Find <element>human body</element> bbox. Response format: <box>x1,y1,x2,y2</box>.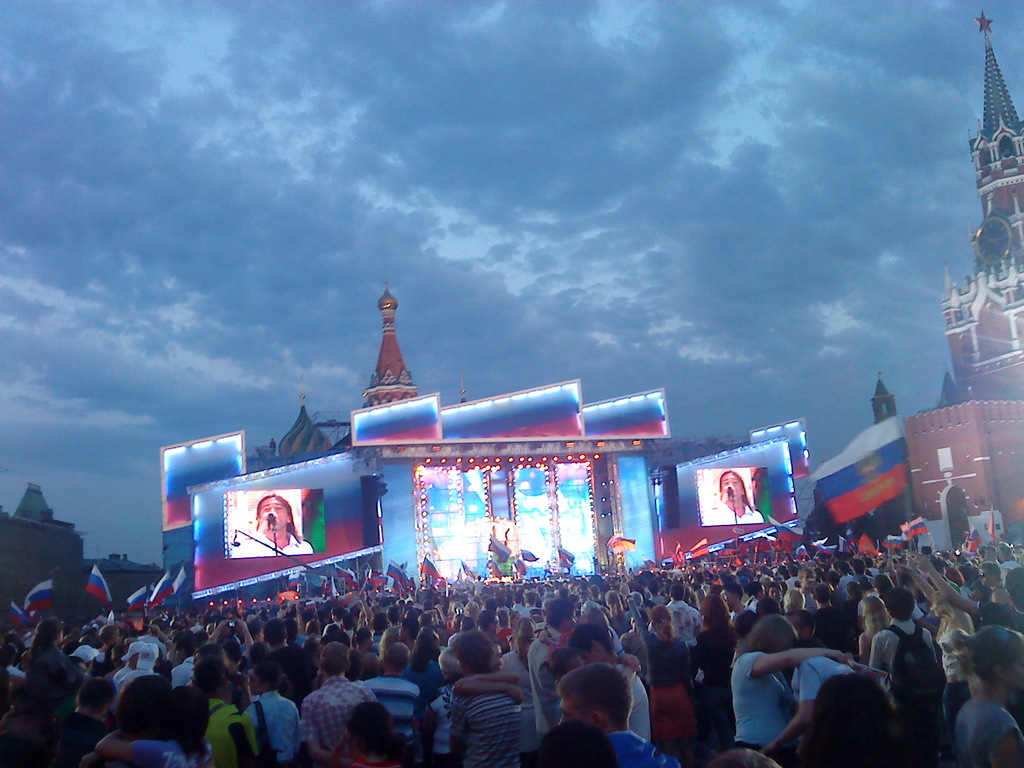
<box>238,618,266,660</box>.
